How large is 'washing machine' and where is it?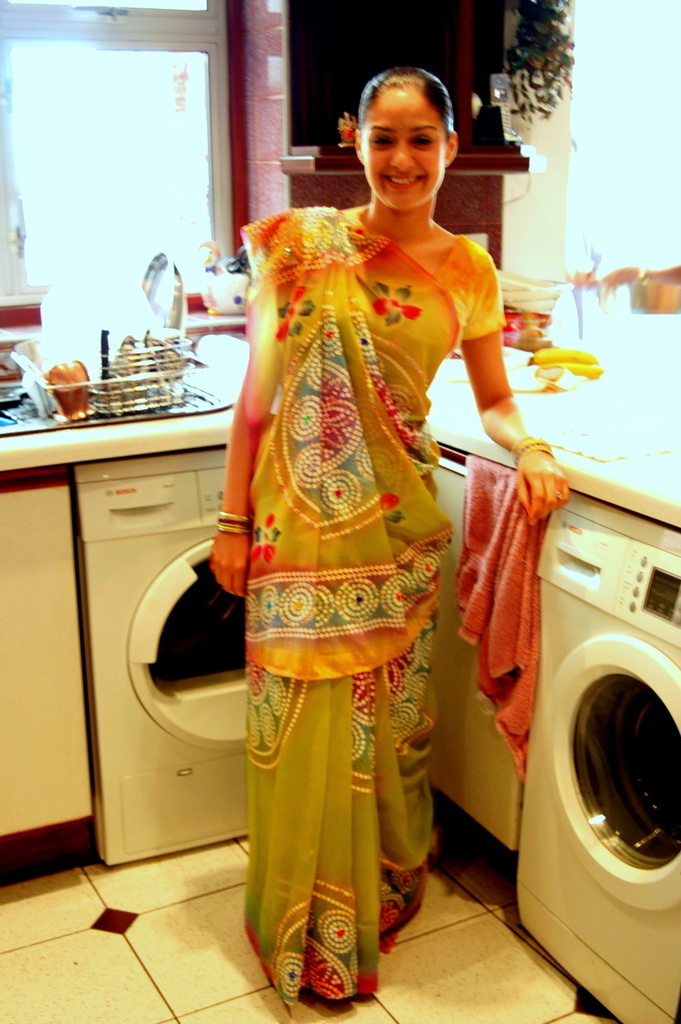
Bounding box: bbox=[71, 445, 258, 878].
